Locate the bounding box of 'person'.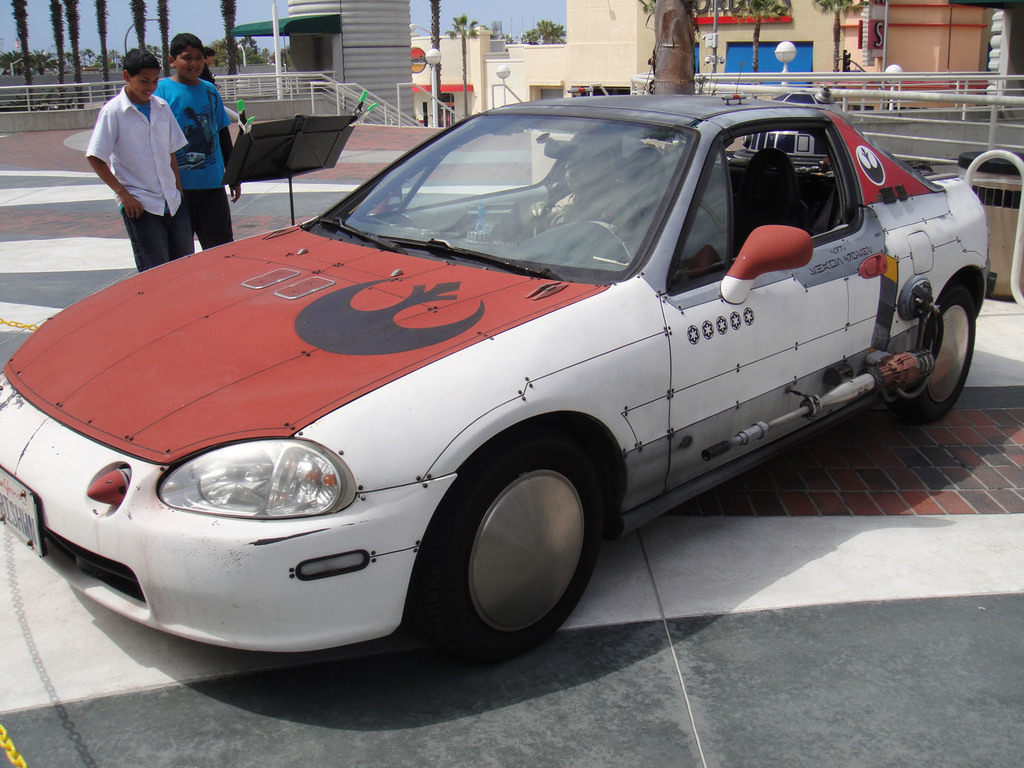
Bounding box: bbox(149, 35, 242, 252).
